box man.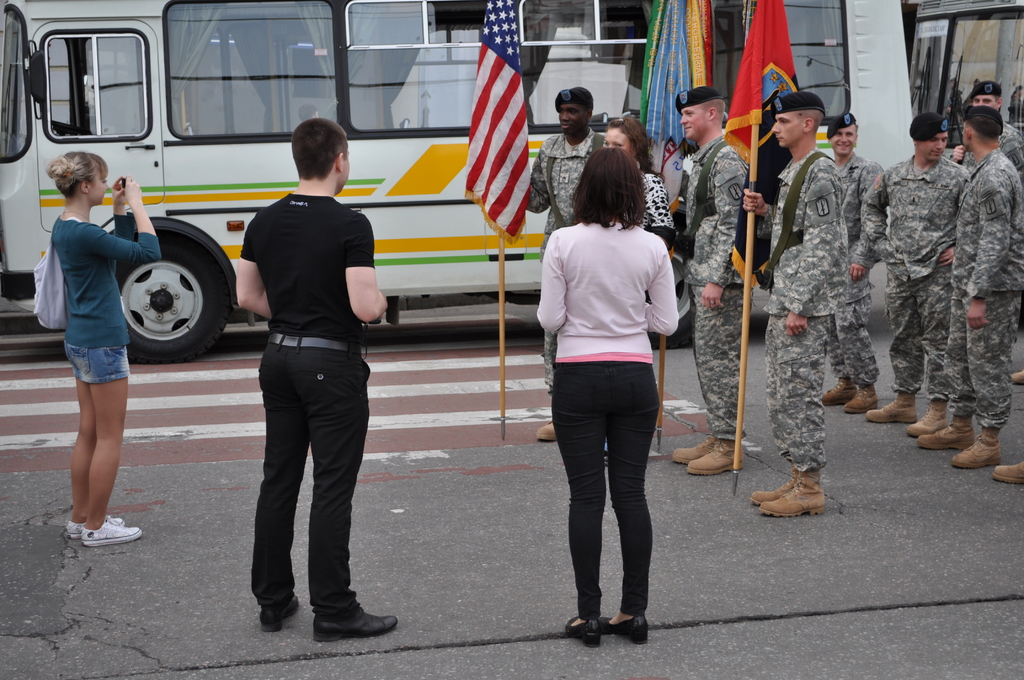
region(829, 113, 888, 415).
